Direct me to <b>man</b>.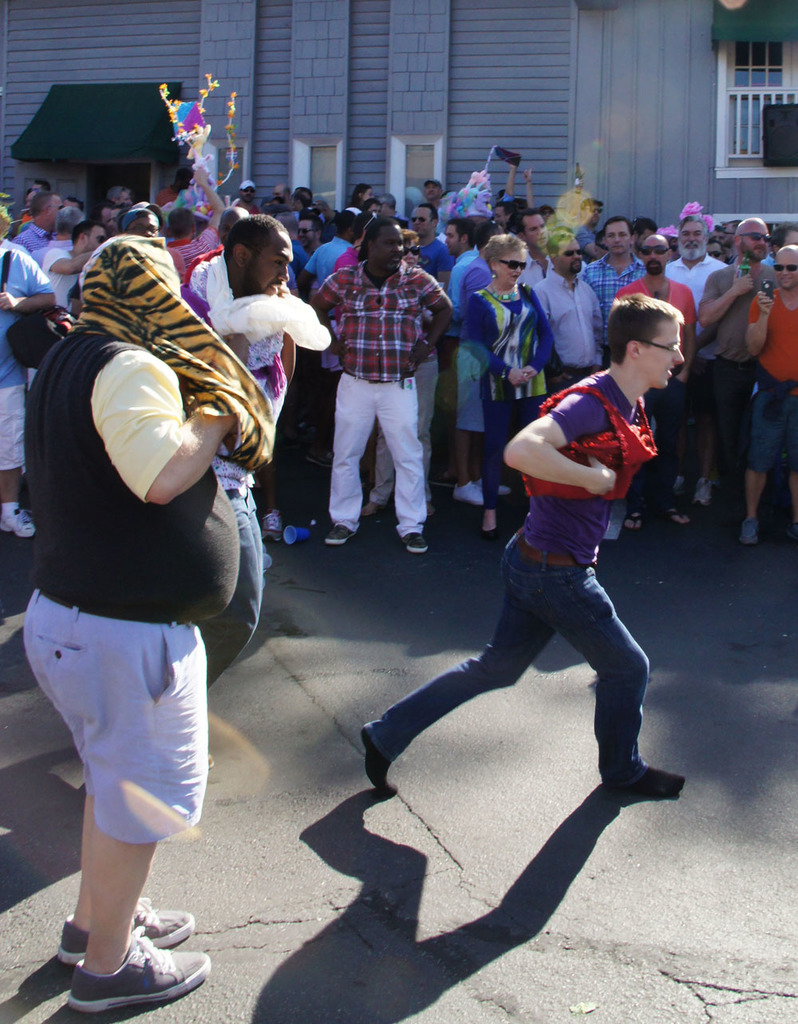
Direction: x1=21 y1=237 x2=279 y2=1019.
